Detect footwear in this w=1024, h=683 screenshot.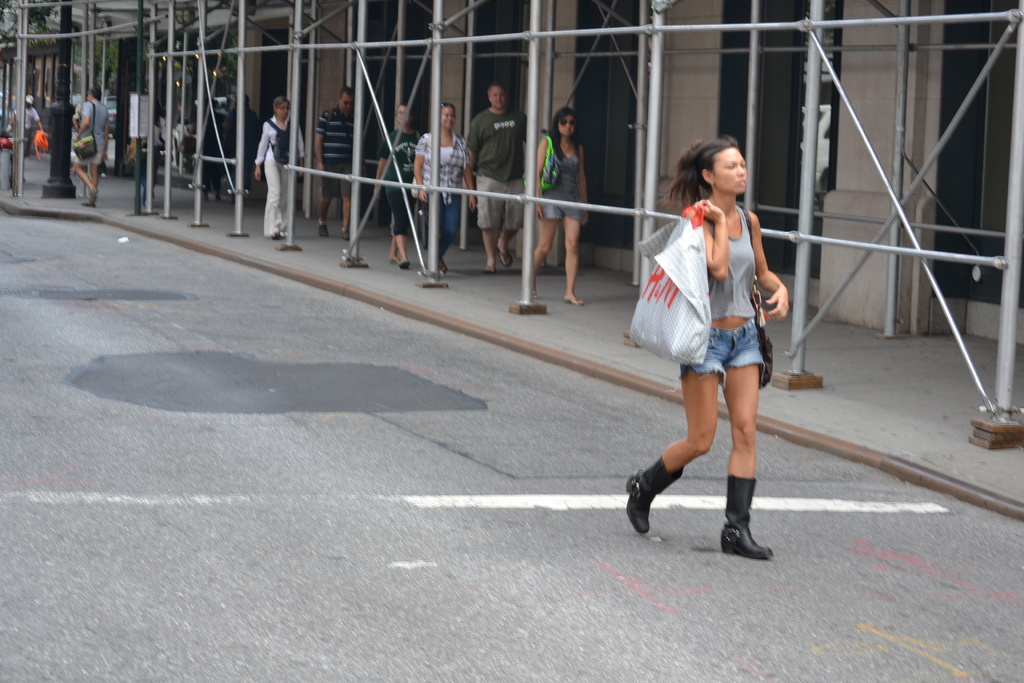
Detection: locate(340, 226, 348, 242).
